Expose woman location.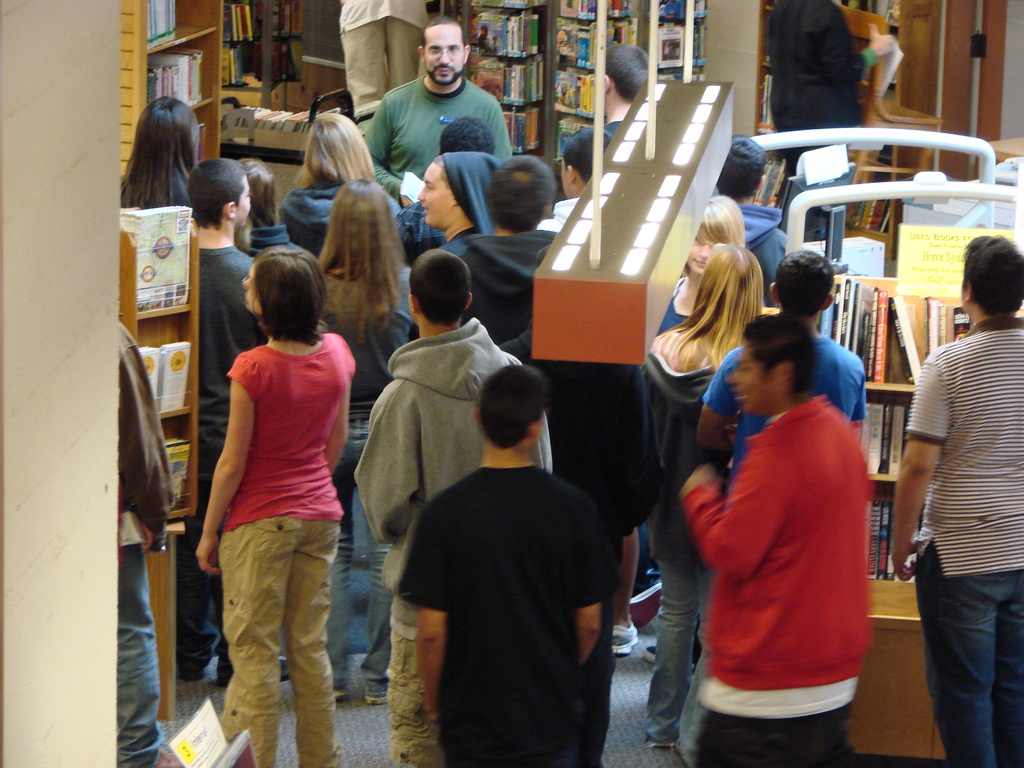
Exposed at Rect(278, 109, 408, 262).
